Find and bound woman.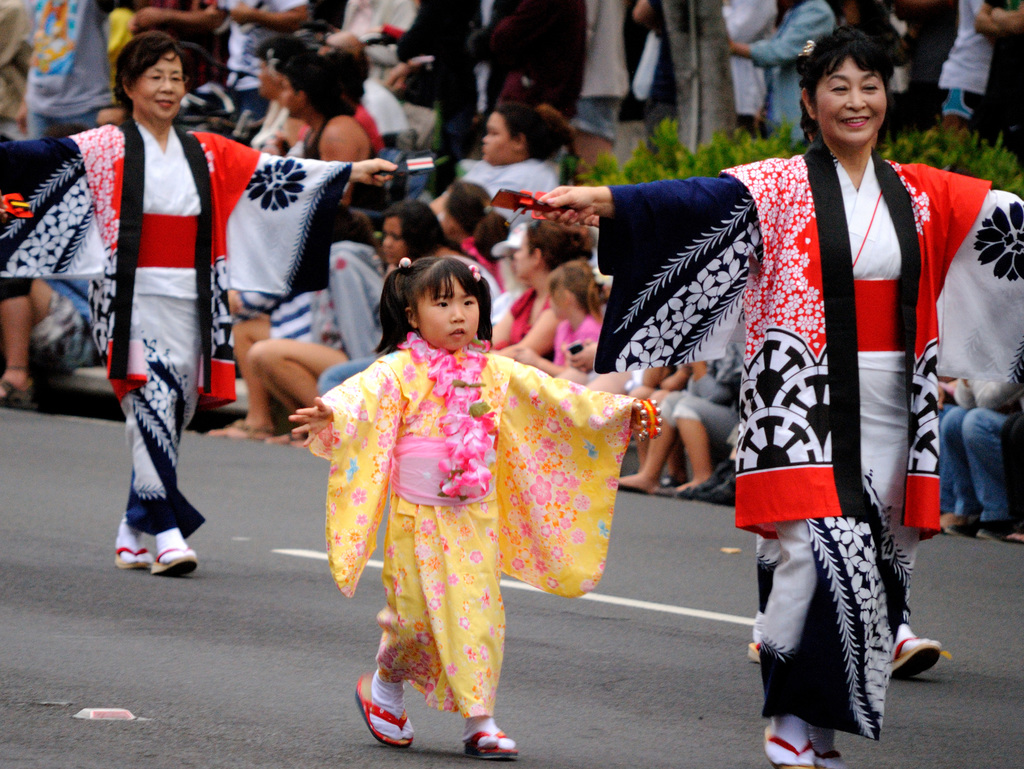
Bound: {"left": 428, "top": 98, "right": 588, "bottom": 233}.
